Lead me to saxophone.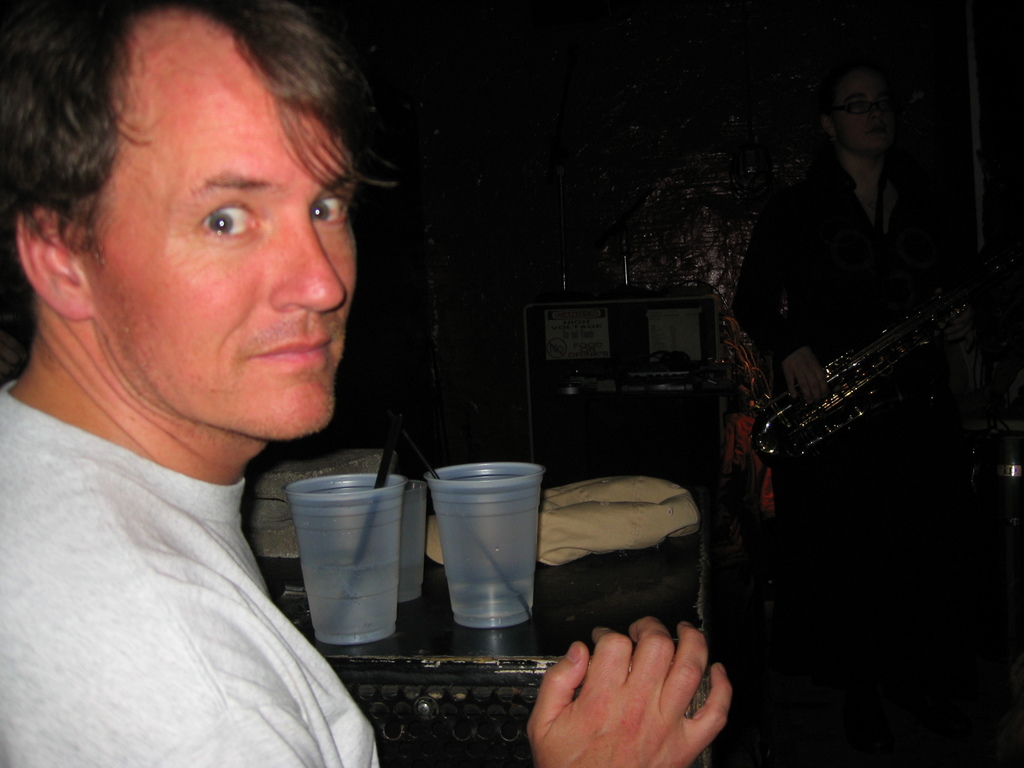
Lead to [750, 257, 996, 479].
